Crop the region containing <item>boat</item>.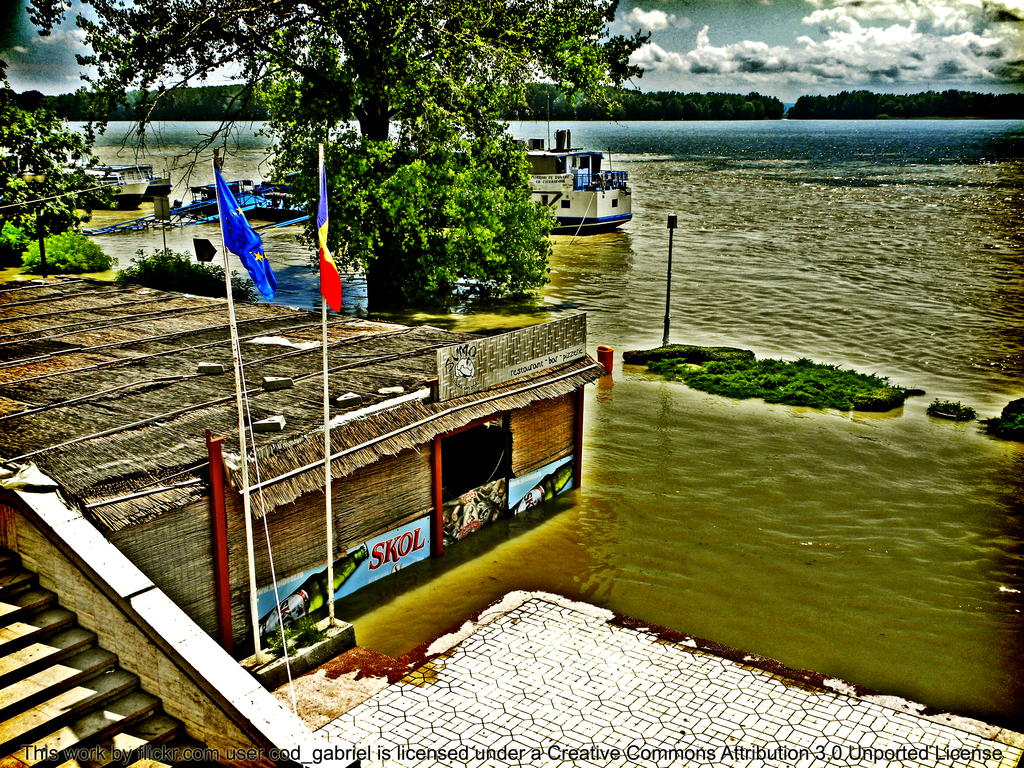
Crop region: <region>86, 164, 170, 196</region>.
